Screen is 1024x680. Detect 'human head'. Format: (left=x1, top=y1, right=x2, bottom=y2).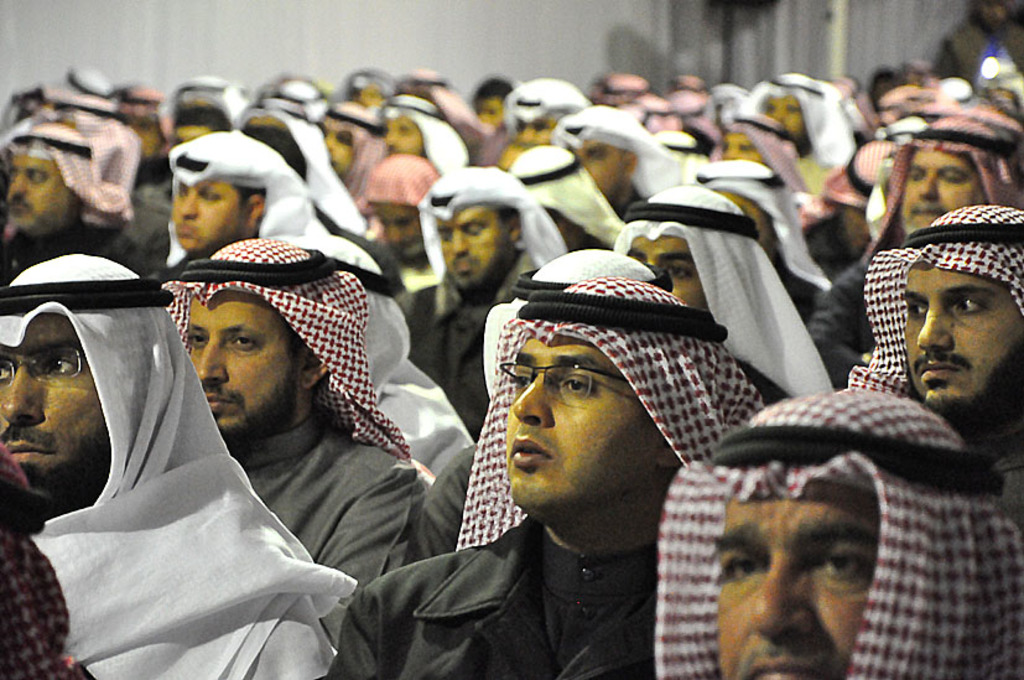
(left=552, top=110, right=644, bottom=199).
